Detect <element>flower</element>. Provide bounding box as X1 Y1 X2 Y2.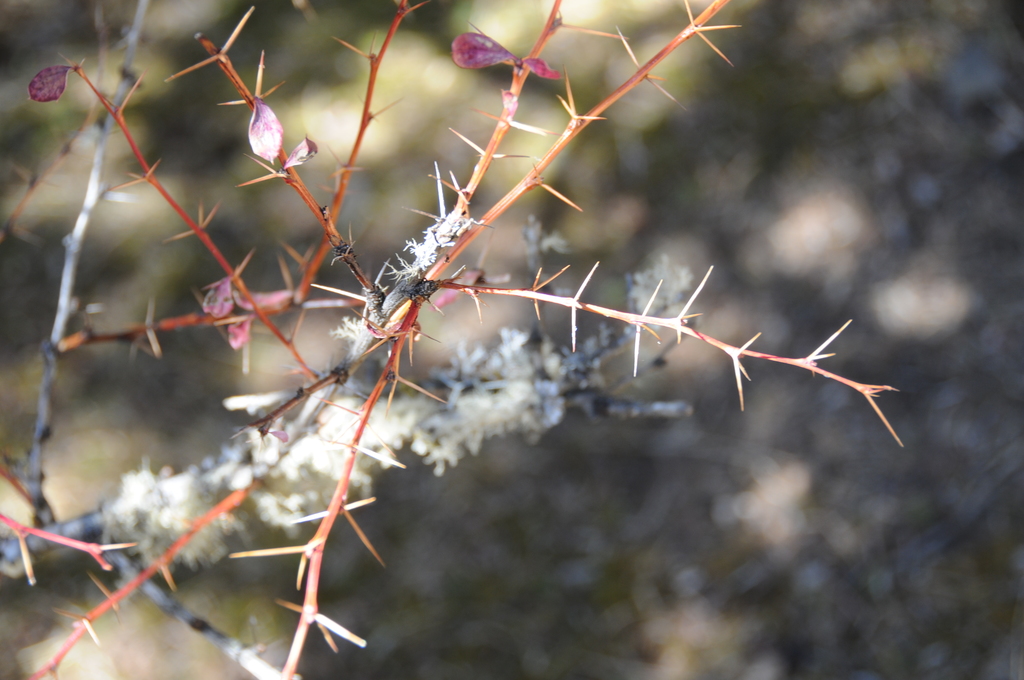
30 67 68 100.
